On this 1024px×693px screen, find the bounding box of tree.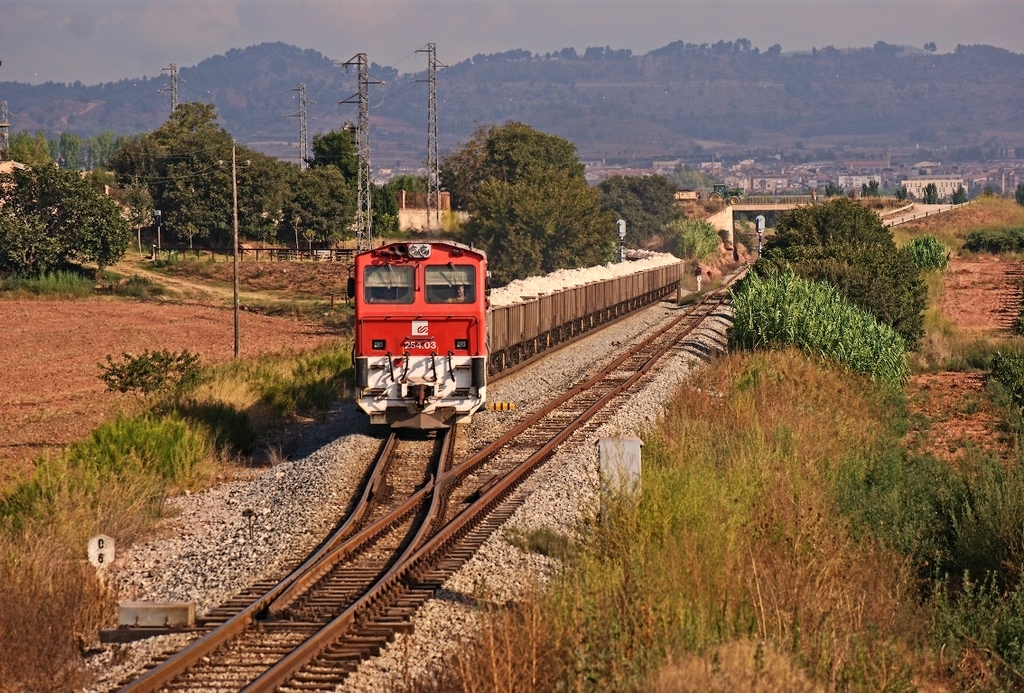
Bounding box: [0,97,303,253].
